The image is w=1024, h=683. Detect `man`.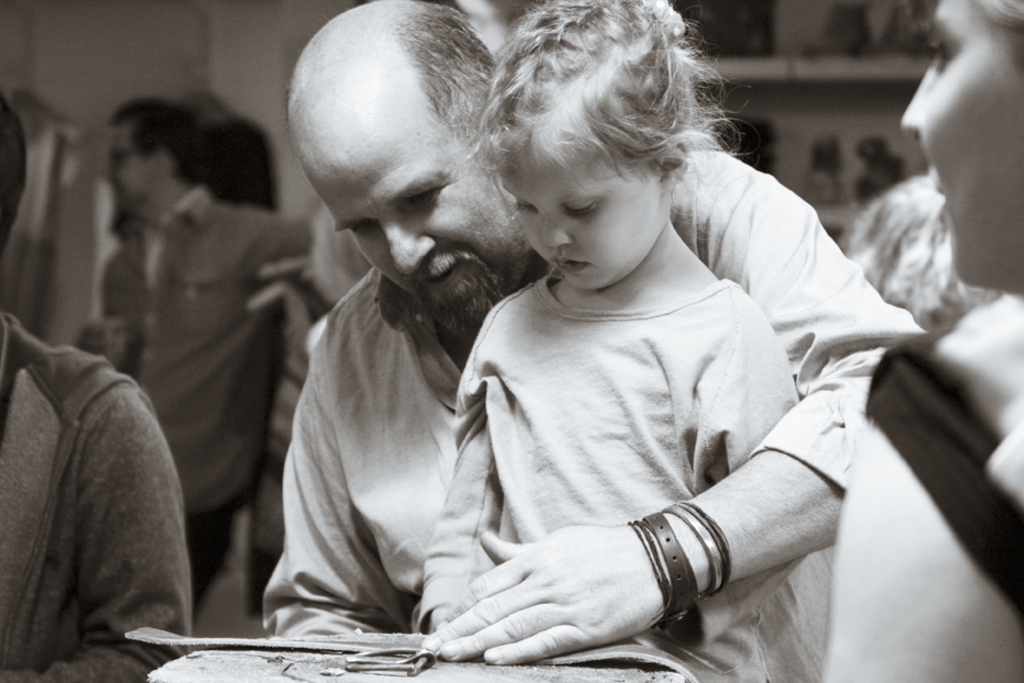
Detection: 257/0/929/671.
